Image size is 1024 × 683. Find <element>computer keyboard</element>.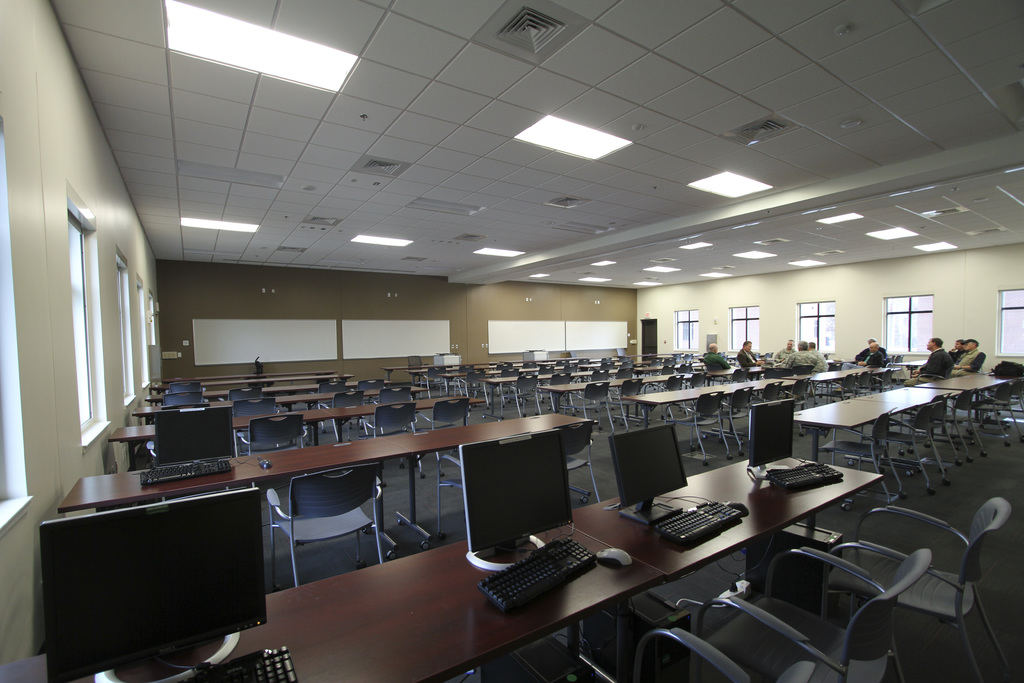
crop(477, 534, 596, 610).
